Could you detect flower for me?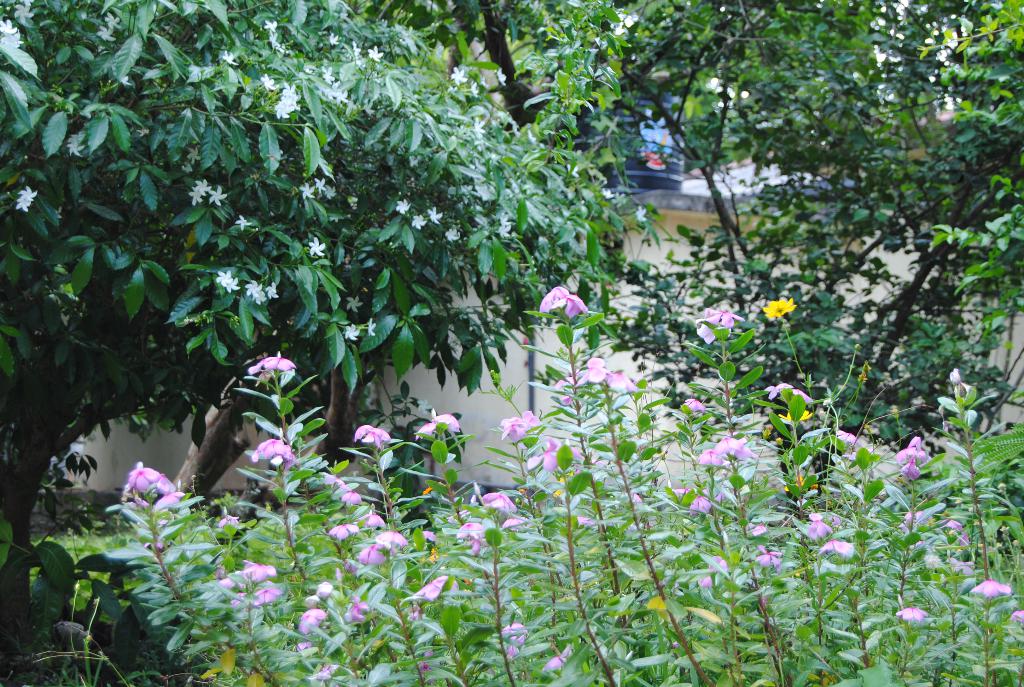
Detection result: BBox(971, 579, 1010, 596).
